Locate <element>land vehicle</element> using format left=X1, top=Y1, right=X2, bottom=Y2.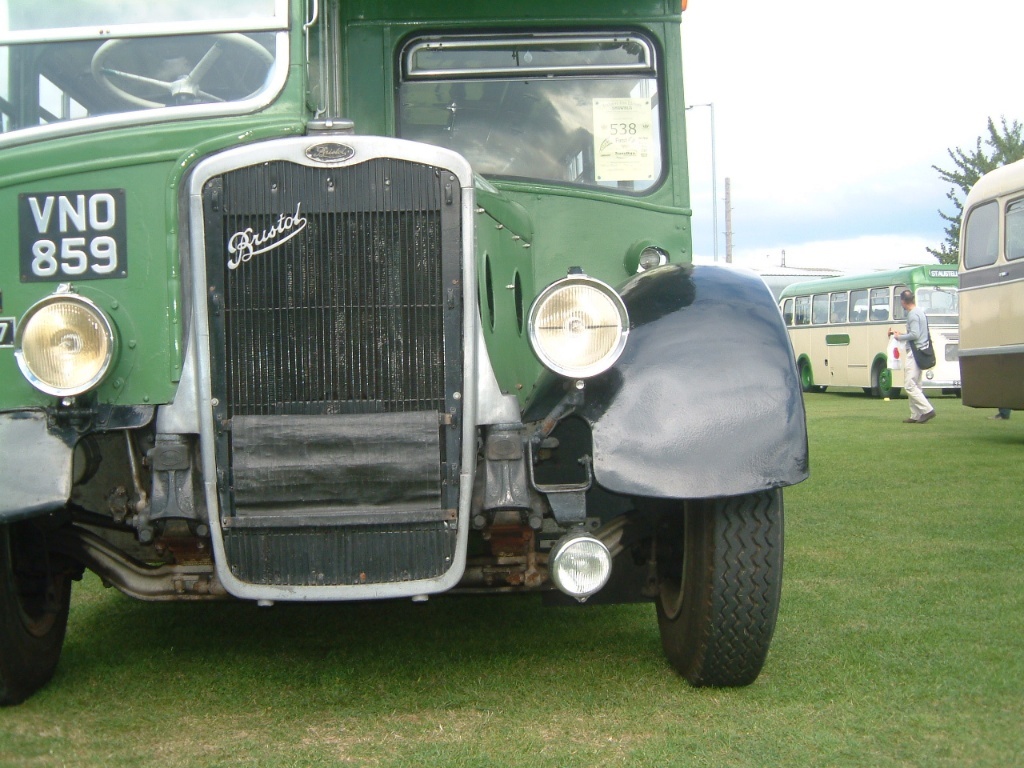
left=779, top=260, right=962, bottom=404.
